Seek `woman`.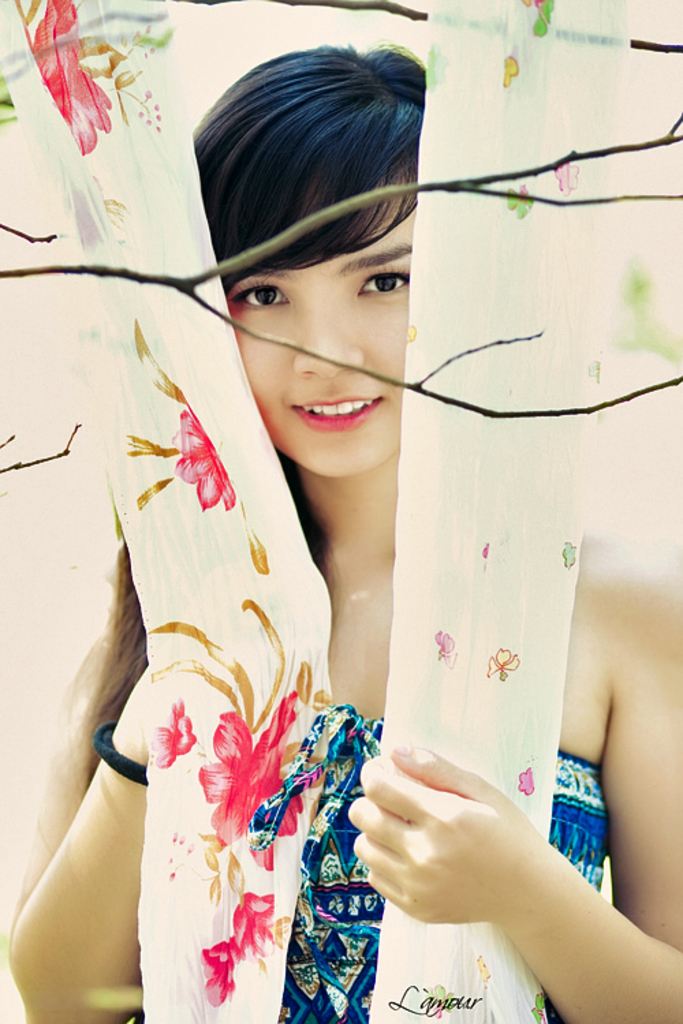
<box>3,33,583,1021</box>.
